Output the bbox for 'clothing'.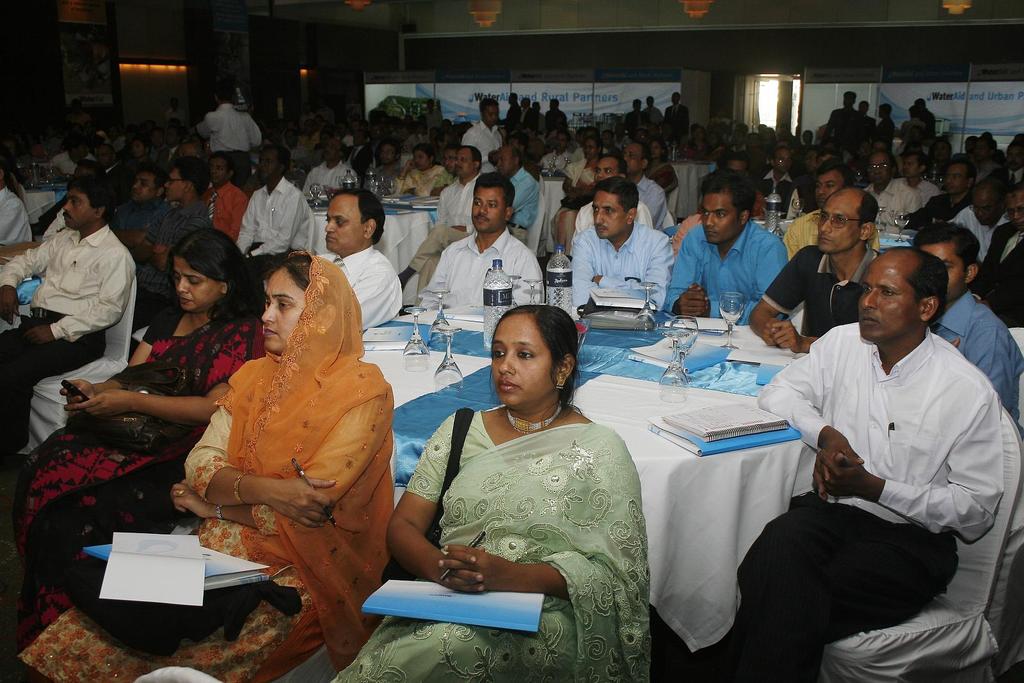
[391, 165, 449, 198].
